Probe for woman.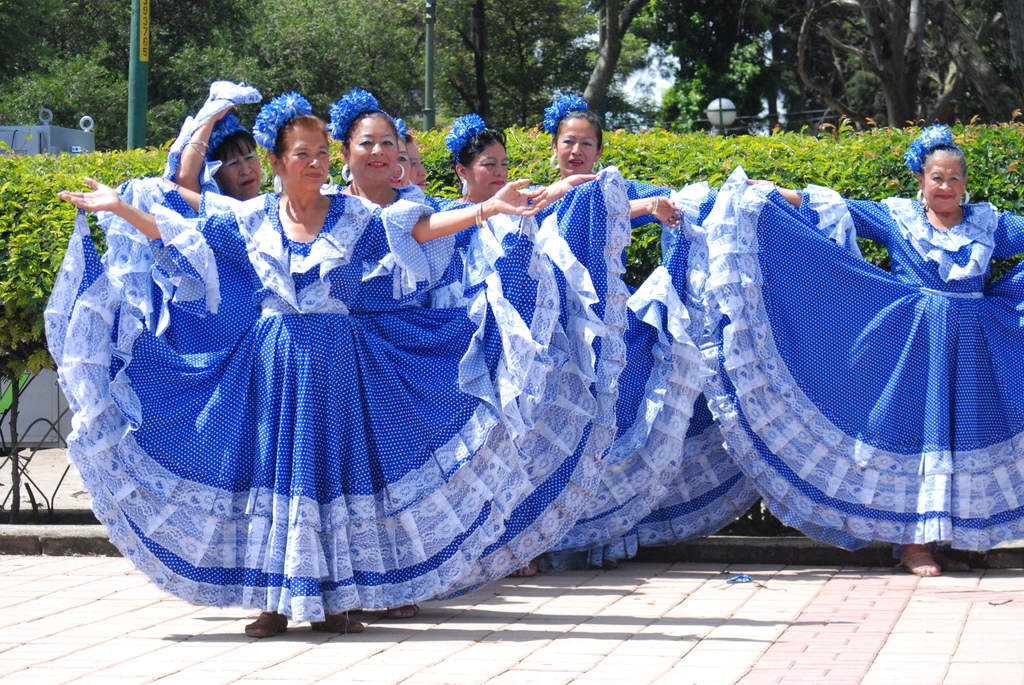
Probe result: (397, 116, 637, 602).
